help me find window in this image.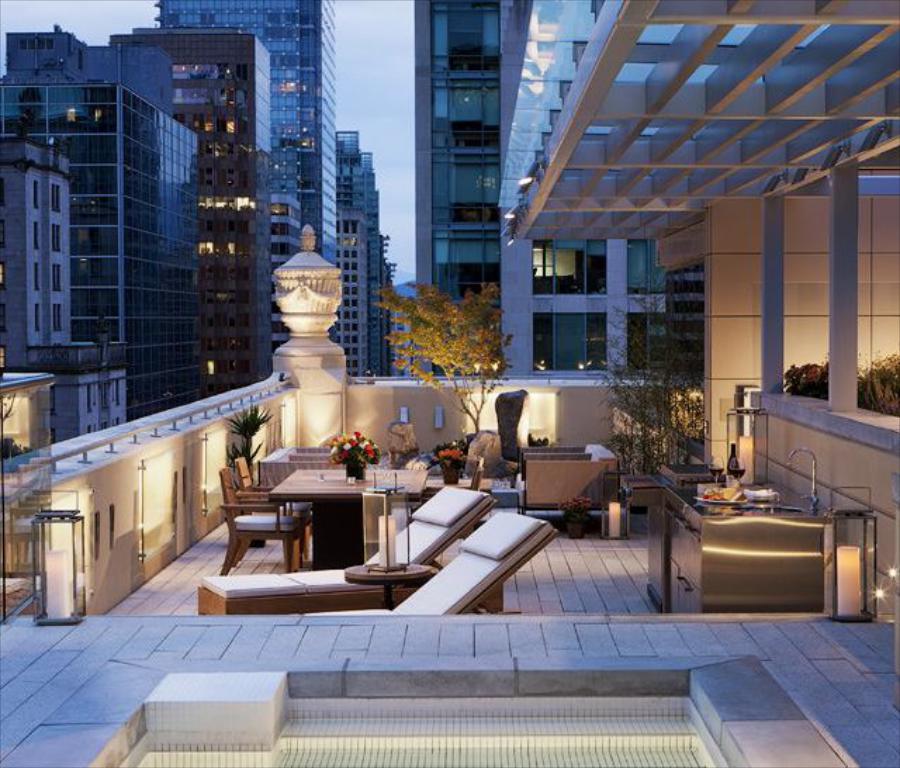
Found it: 72, 374, 125, 436.
